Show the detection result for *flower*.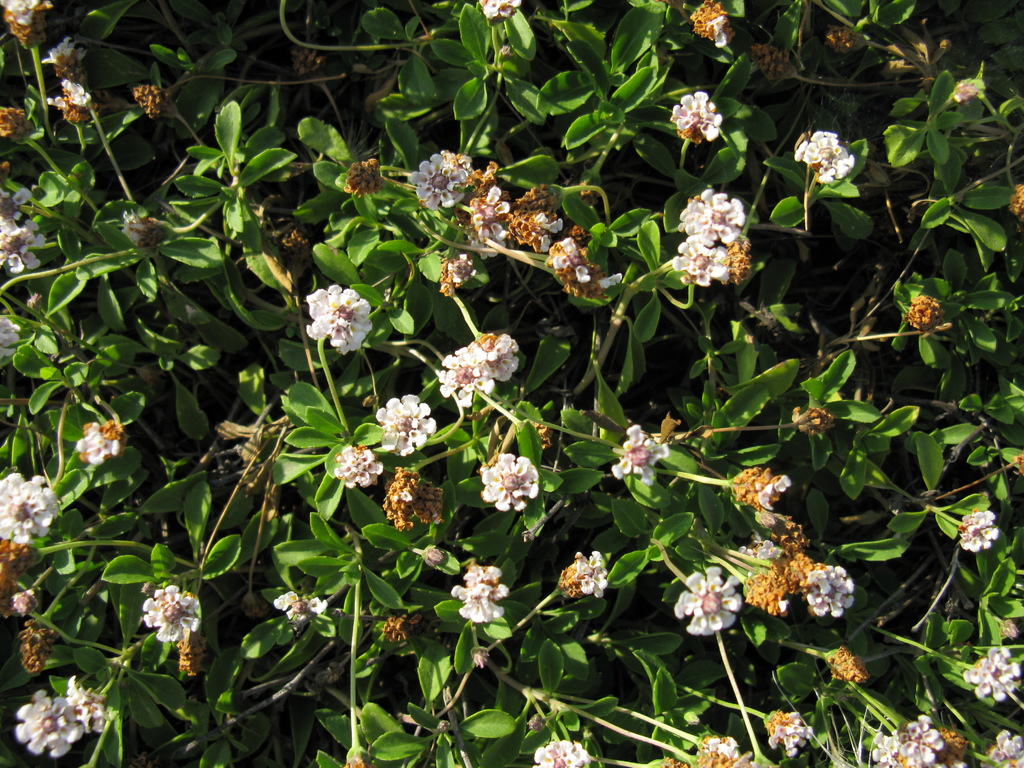
left=478, top=447, right=538, bottom=507.
